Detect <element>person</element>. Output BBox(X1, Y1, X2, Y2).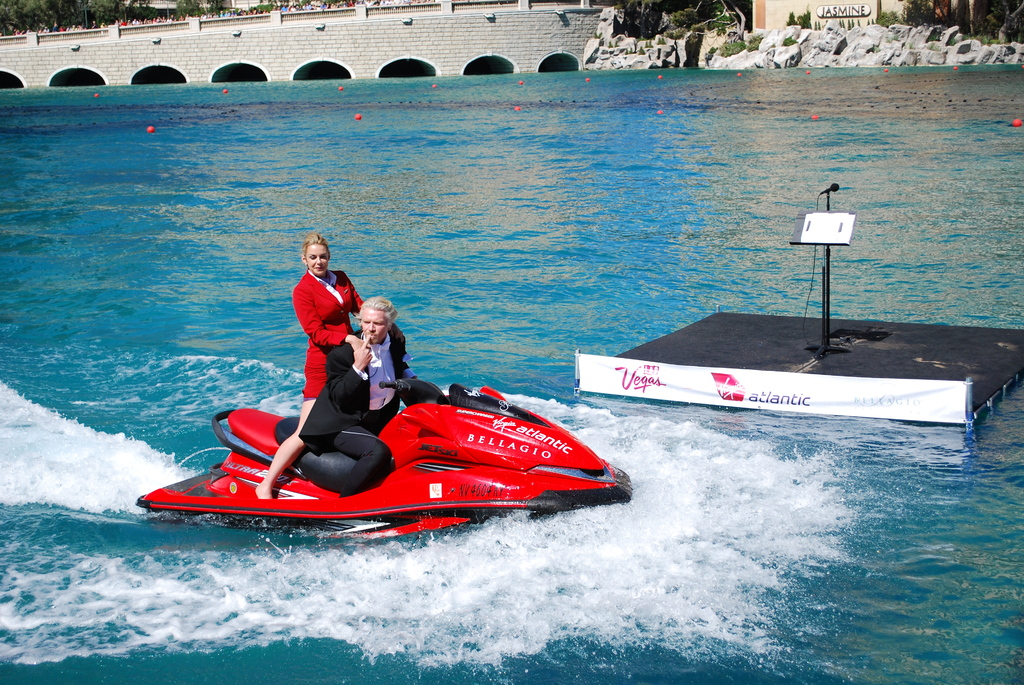
BBox(298, 295, 426, 494).
